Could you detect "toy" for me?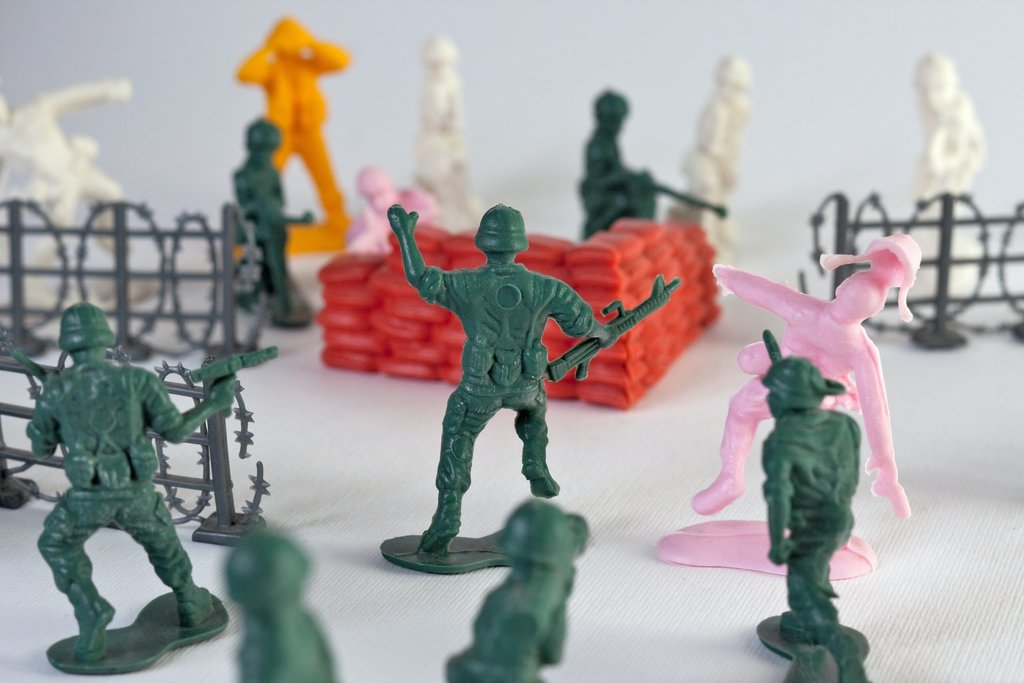
Detection result: [405, 34, 480, 227].
